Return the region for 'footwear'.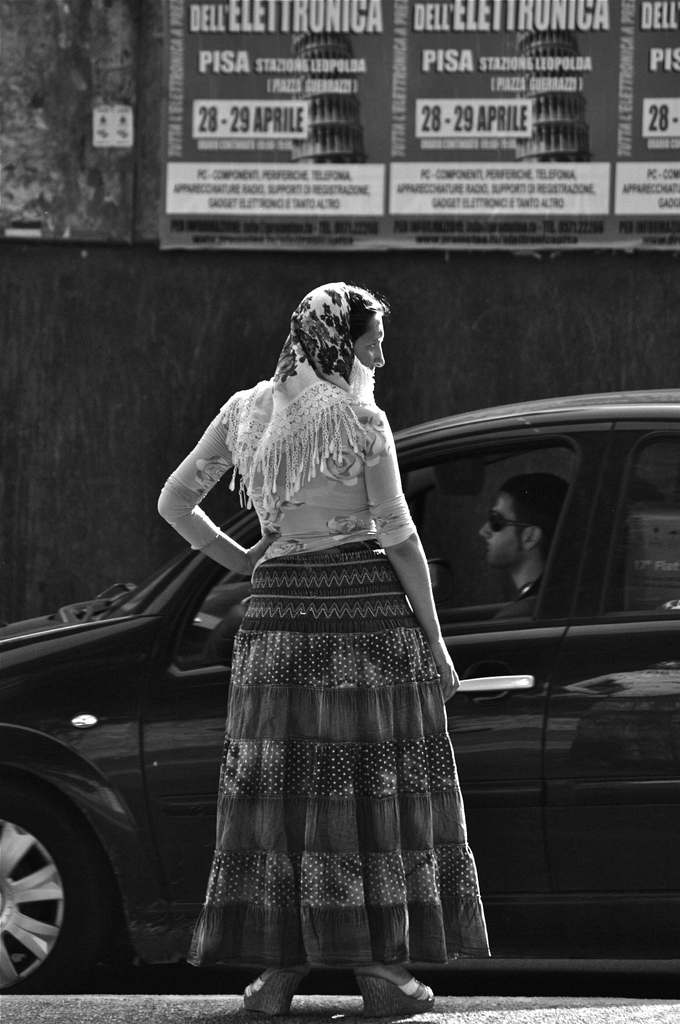
l=245, t=963, r=300, b=1016.
